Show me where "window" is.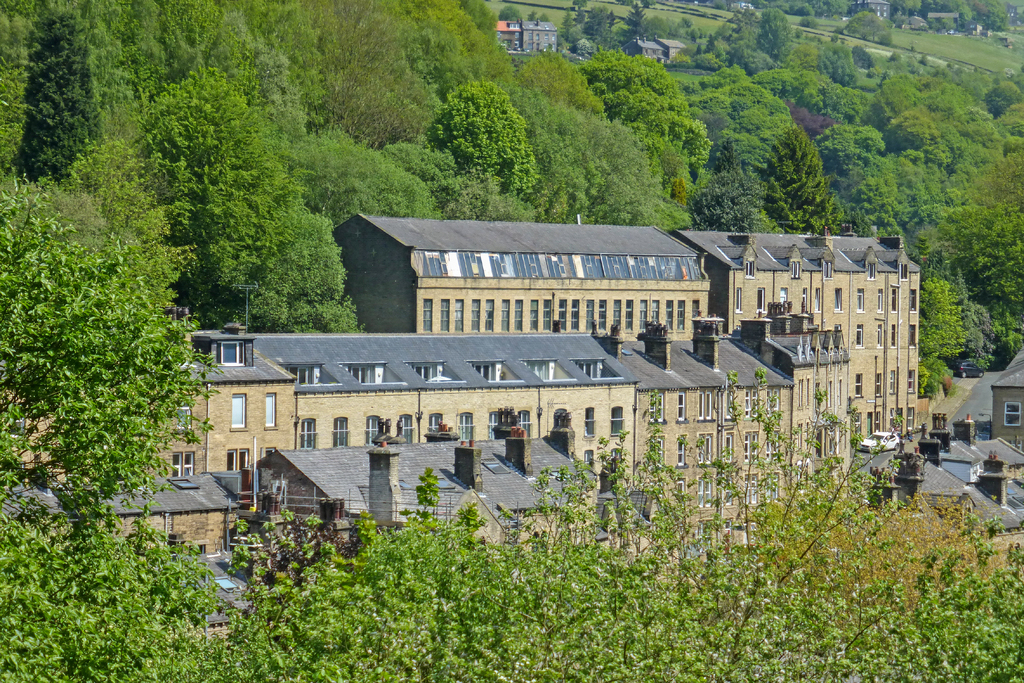
"window" is at detection(762, 429, 781, 457).
